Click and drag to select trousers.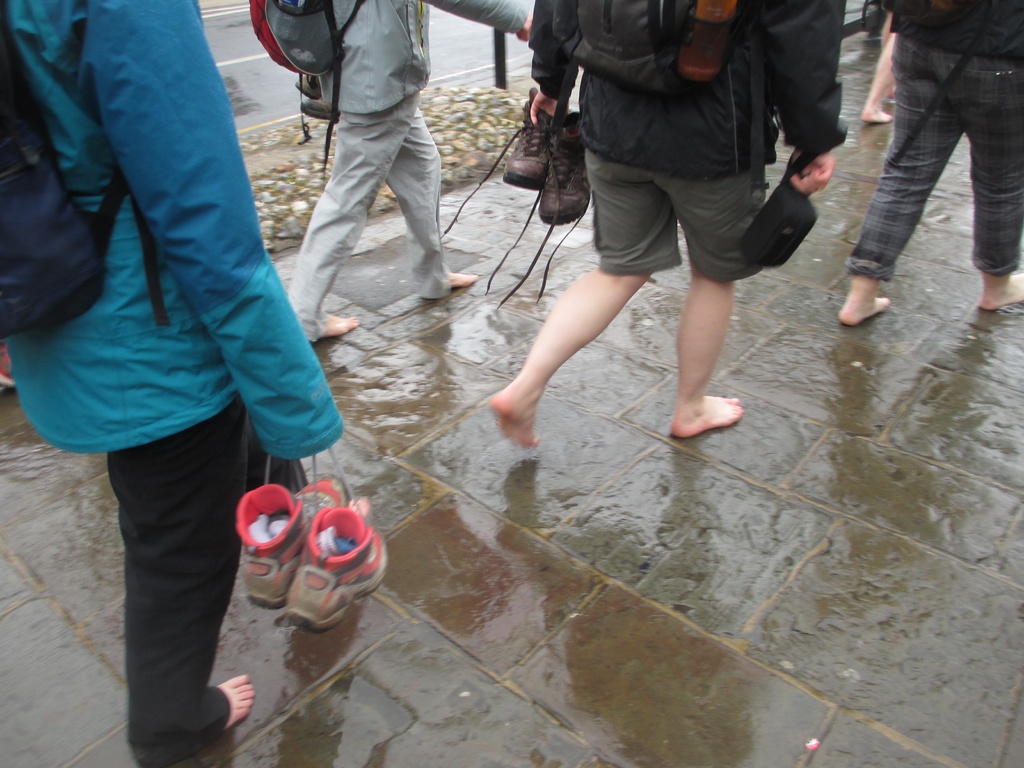
Selection: 86 418 249 723.
